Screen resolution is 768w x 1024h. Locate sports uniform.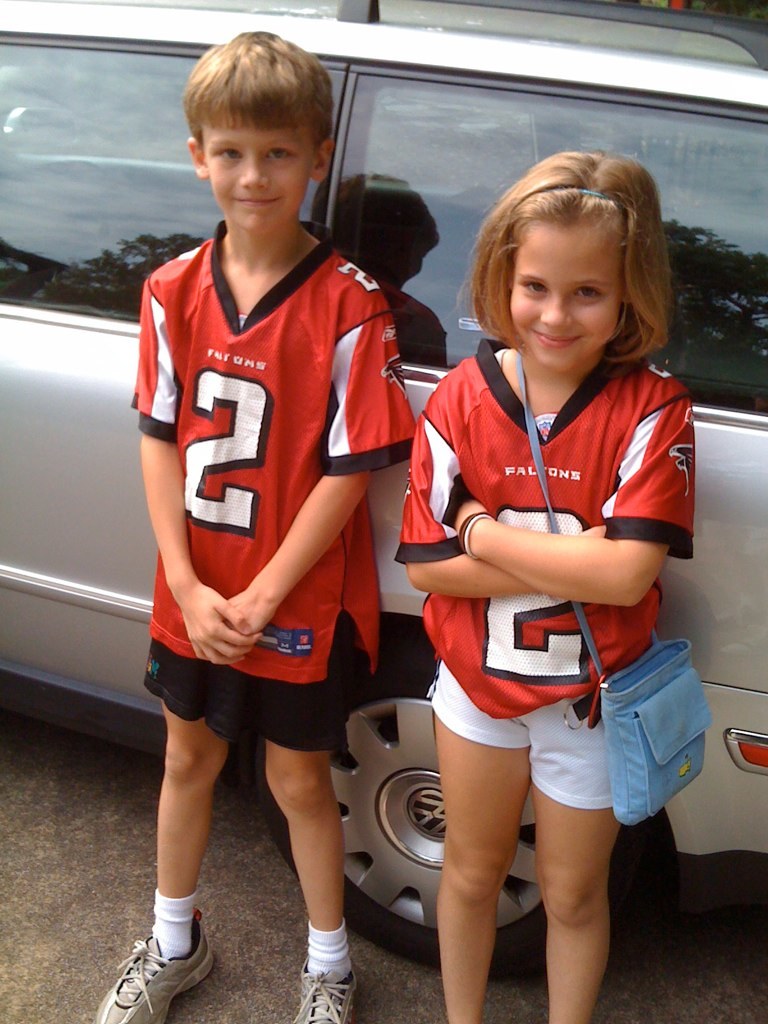
<bbox>98, 220, 418, 1023</bbox>.
